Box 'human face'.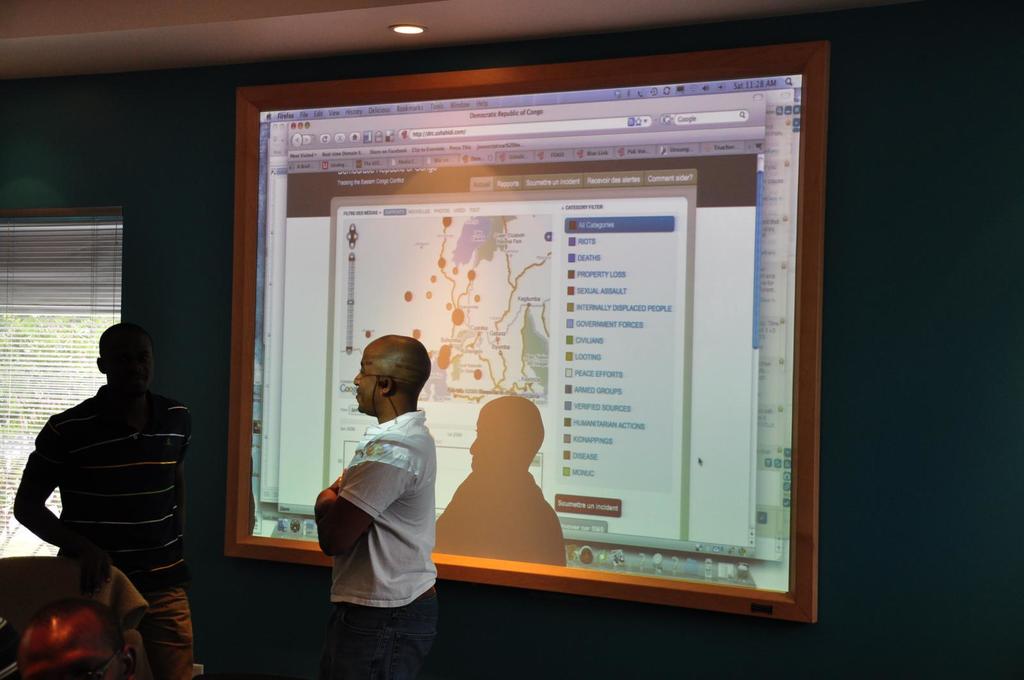
(left=349, top=354, right=378, bottom=415).
